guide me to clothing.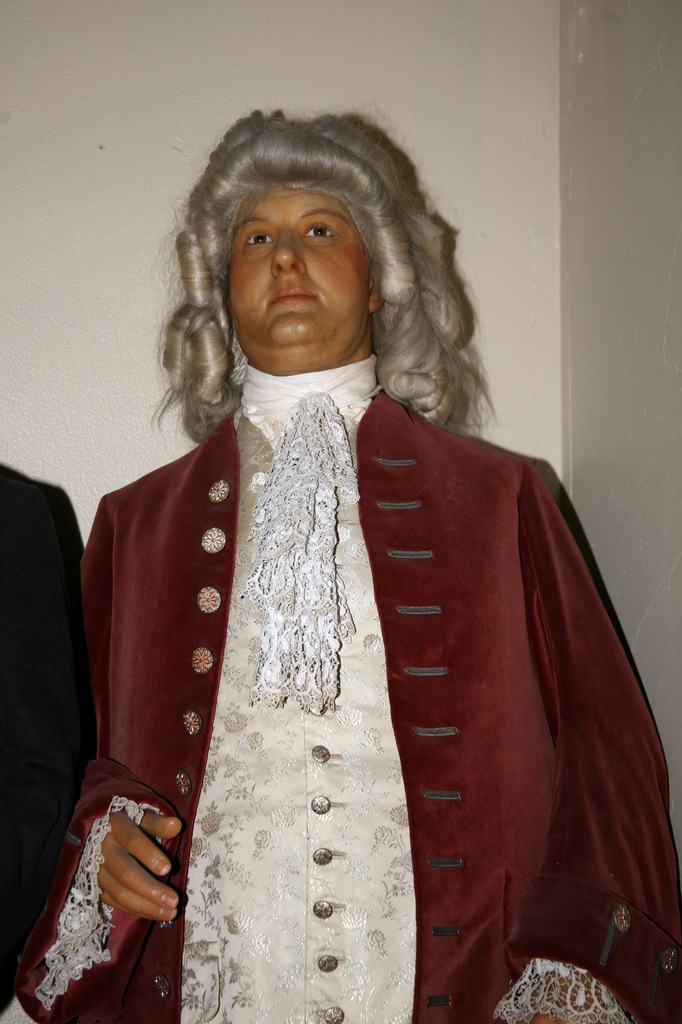
Guidance: 0, 461, 84, 1018.
